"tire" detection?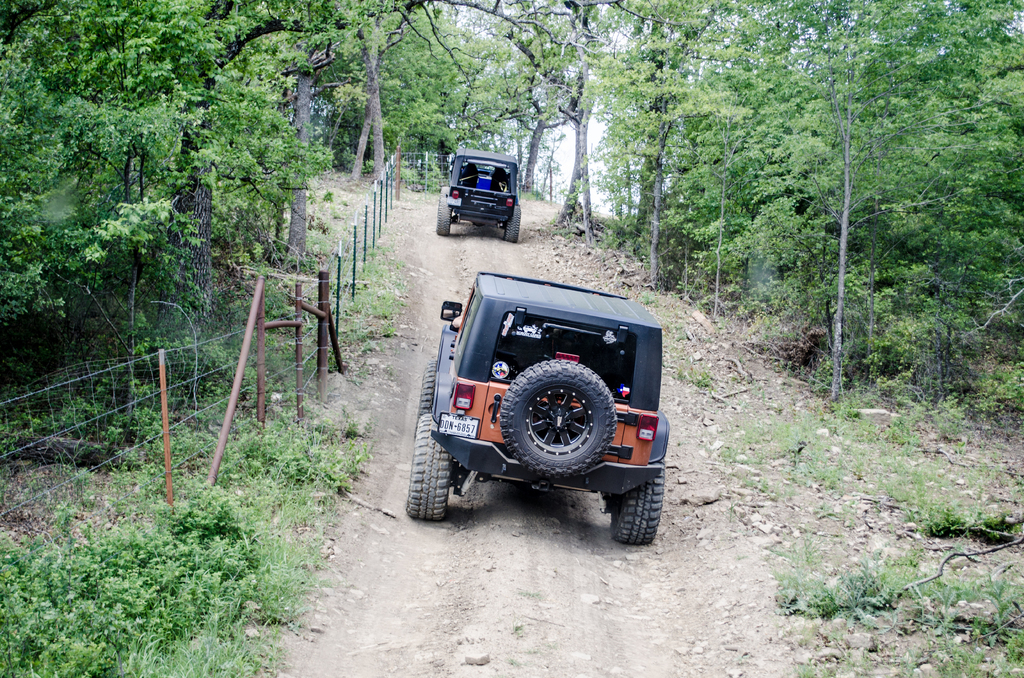
x1=403, y1=423, x2=461, y2=529
